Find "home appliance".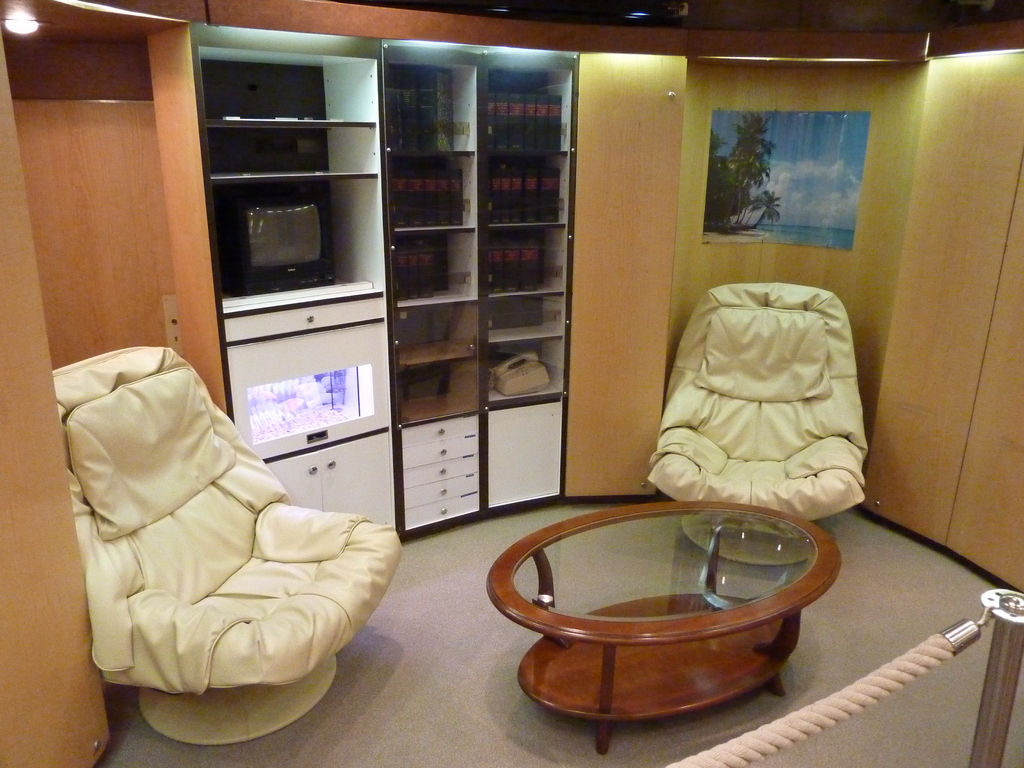
486:349:552:400.
